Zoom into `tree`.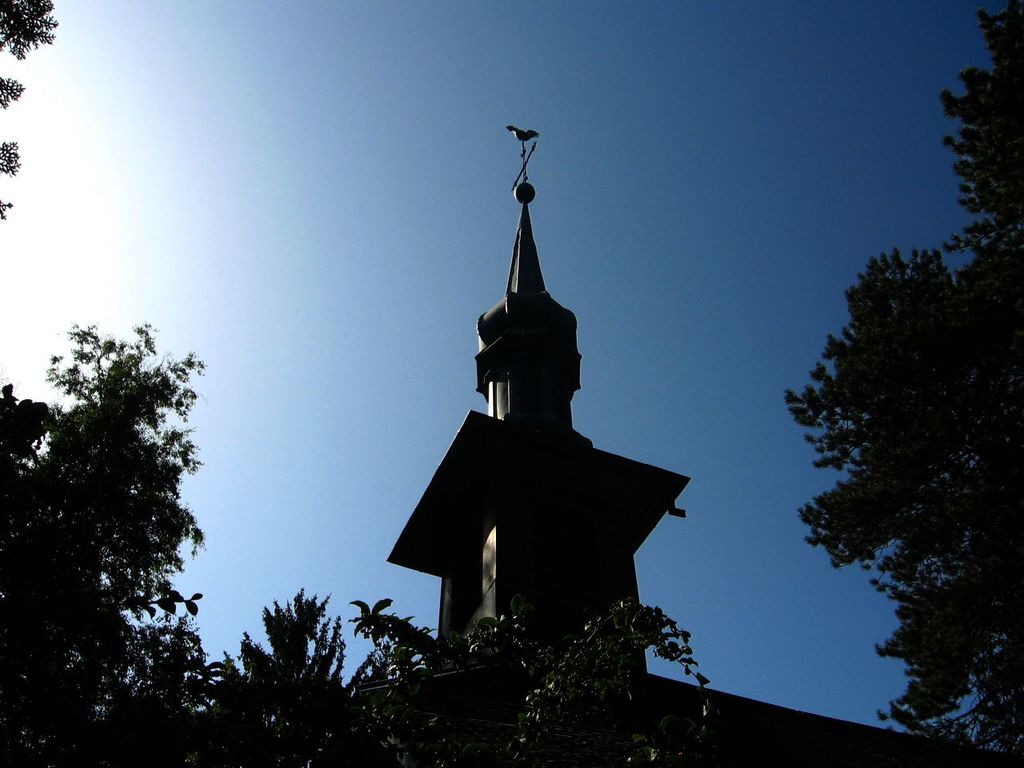
Zoom target: <bbox>346, 600, 718, 767</bbox>.
